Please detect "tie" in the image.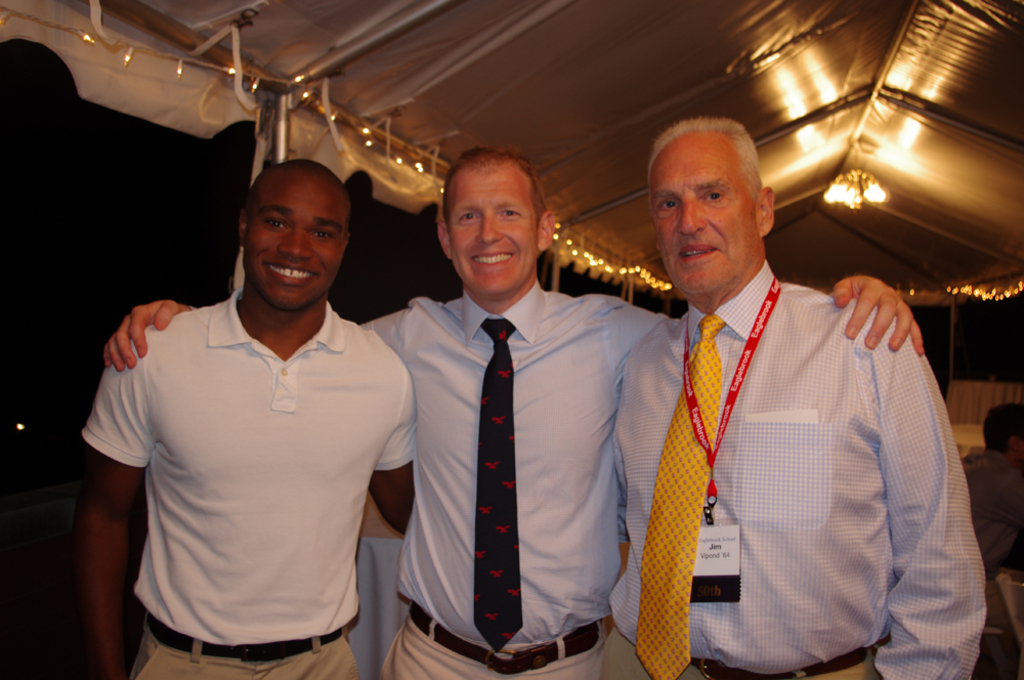
pyautogui.locateOnScreen(634, 316, 731, 679).
